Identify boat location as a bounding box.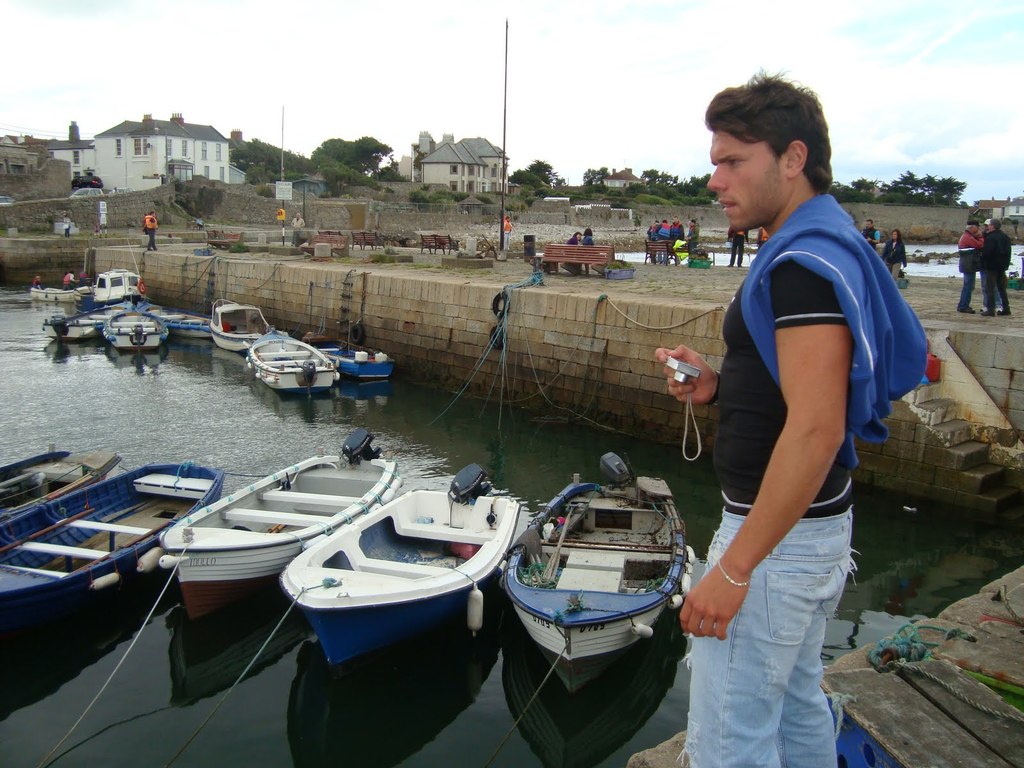
(0,447,124,518).
